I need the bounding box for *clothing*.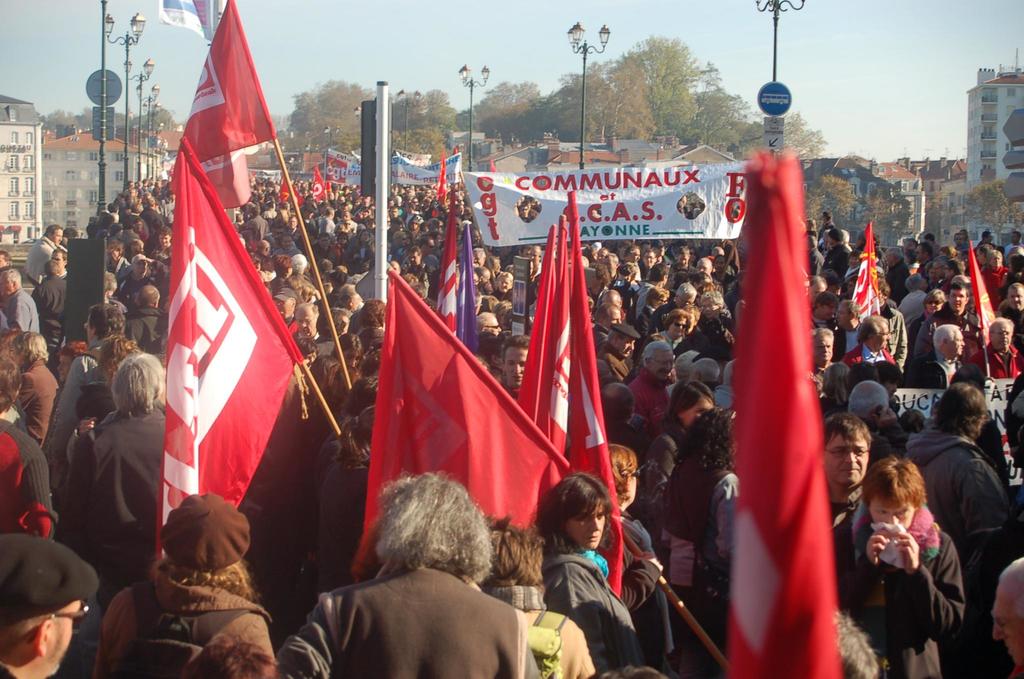
Here it is: [980, 268, 1011, 307].
